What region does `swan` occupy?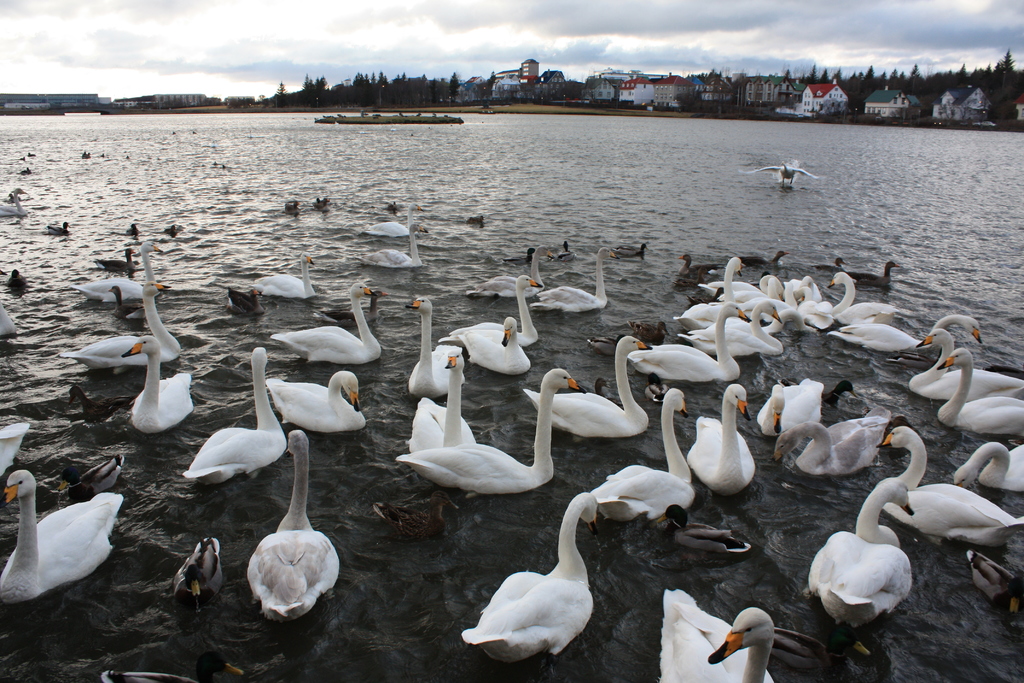
Rect(0, 467, 124, 606).
